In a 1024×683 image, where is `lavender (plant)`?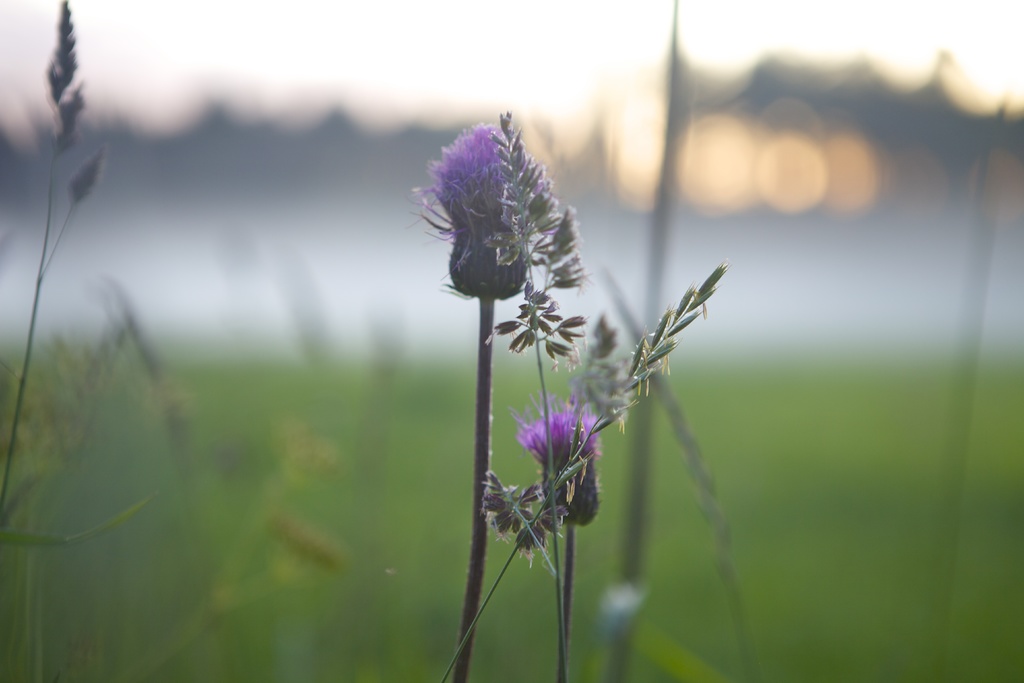
[left=378, top=156, right=719, bottom=556].
